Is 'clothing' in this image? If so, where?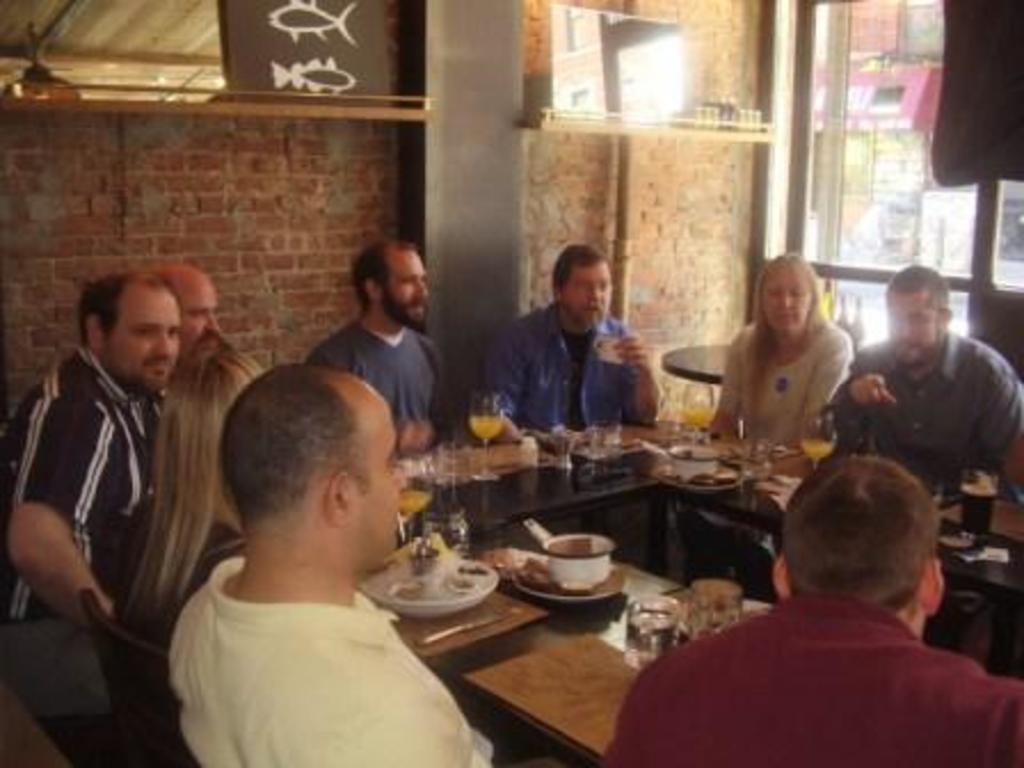
Yes, at 309/318/453/432.
